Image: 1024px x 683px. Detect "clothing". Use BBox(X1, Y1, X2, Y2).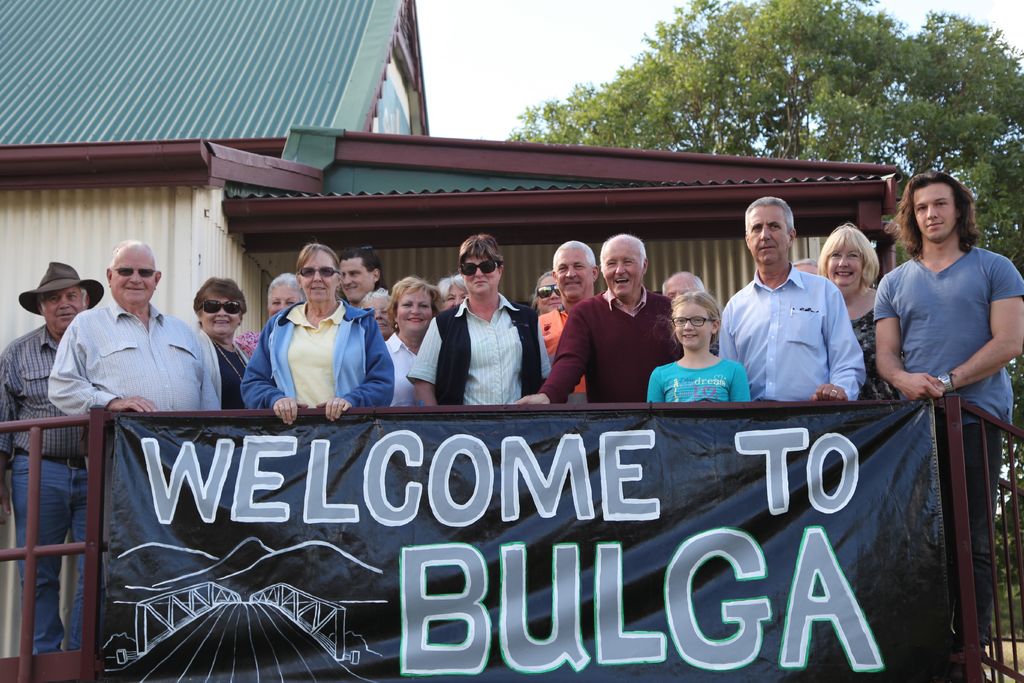
BBox(239, 298, 394, 409).
